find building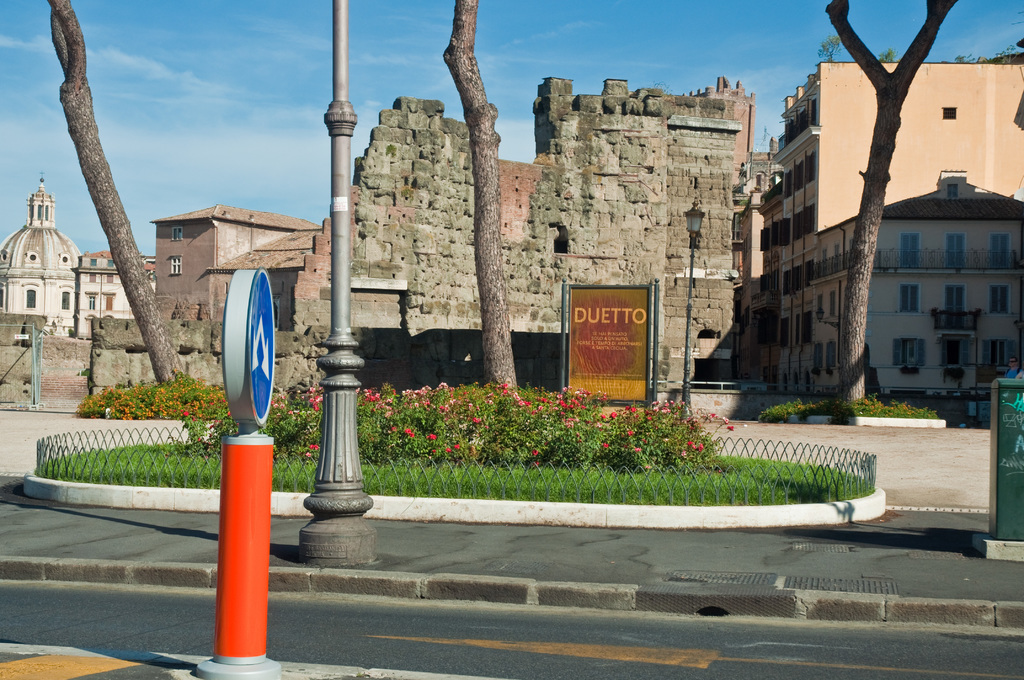
left=150, top=201, right=322, bottom=319
